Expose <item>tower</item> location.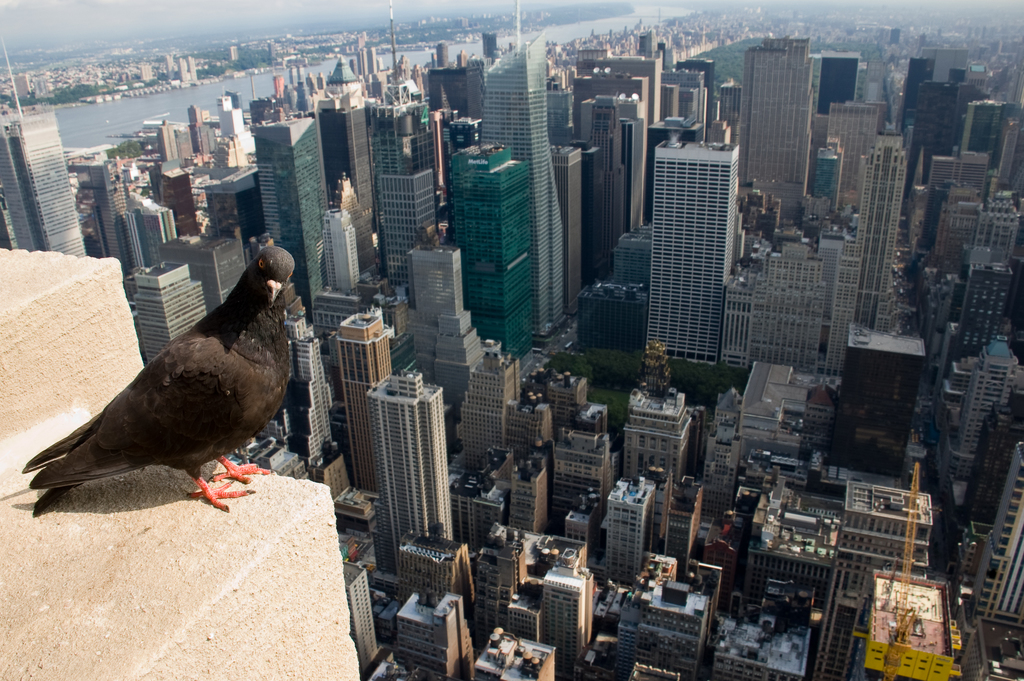
Exposed at detection(312, 57, 379, 231).
